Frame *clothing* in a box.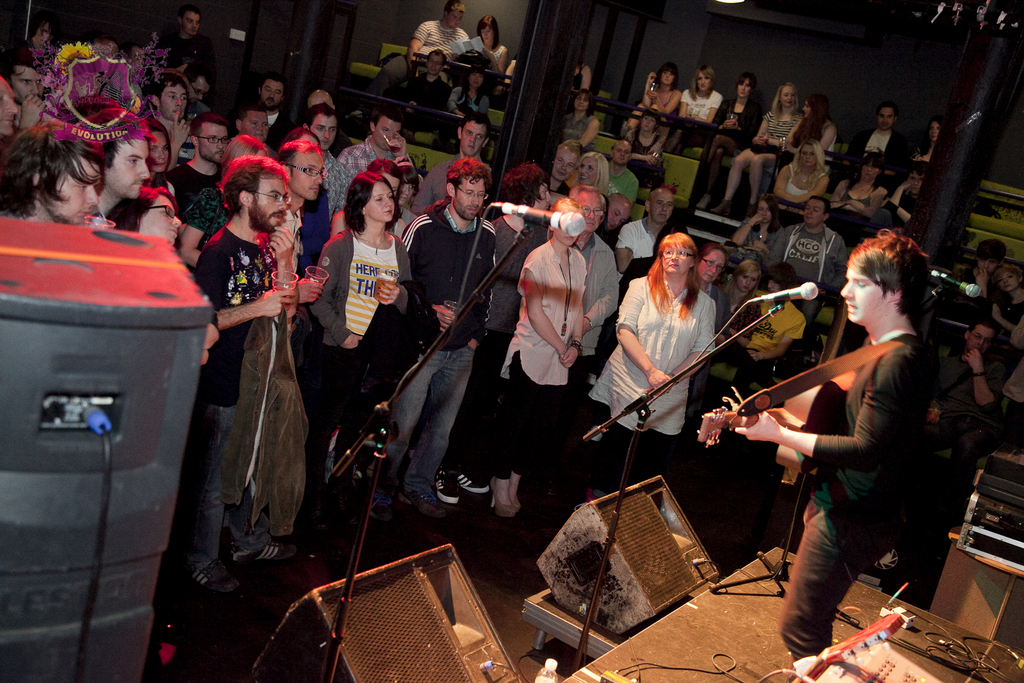
Rect(796, 340, 905, 670).
